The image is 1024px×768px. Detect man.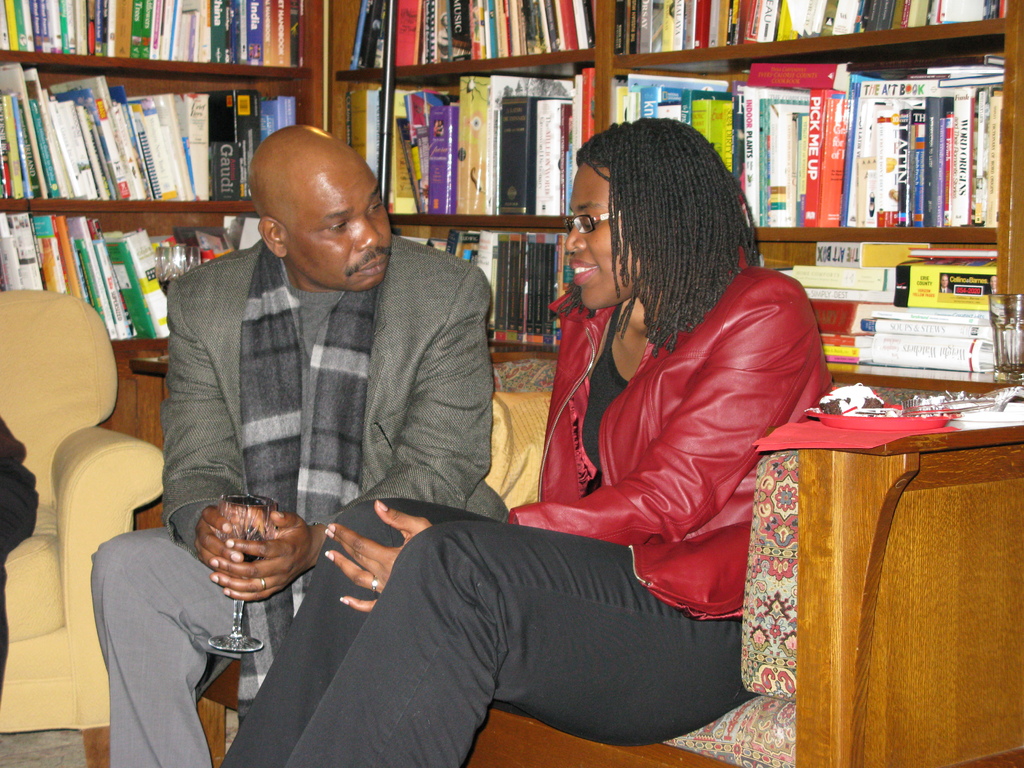
Detection: locate(127, 136, 508, 670).
